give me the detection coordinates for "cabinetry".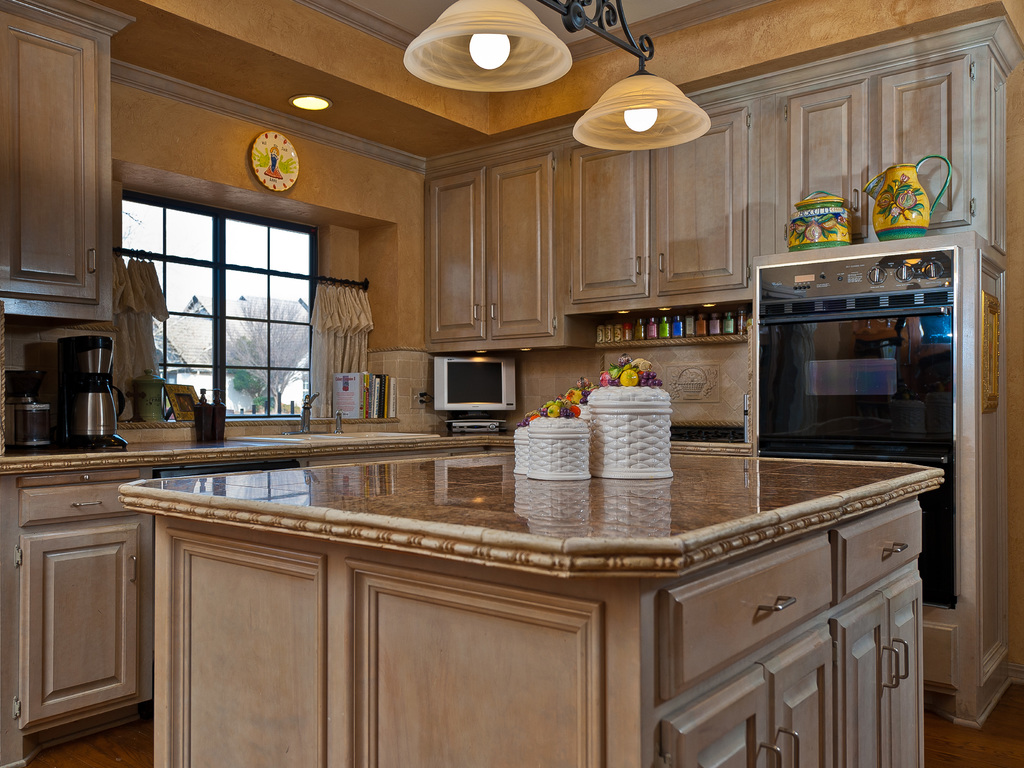
select_region(1, 467, 149, 757).
